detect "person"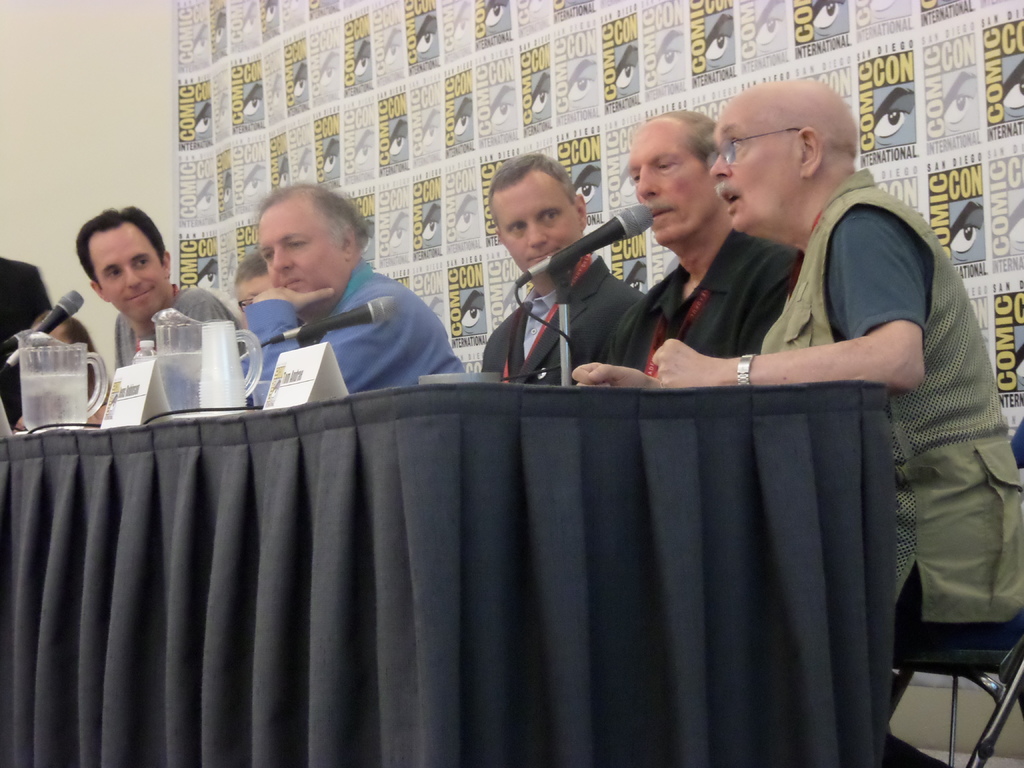
[0, 260, 62, 436]
